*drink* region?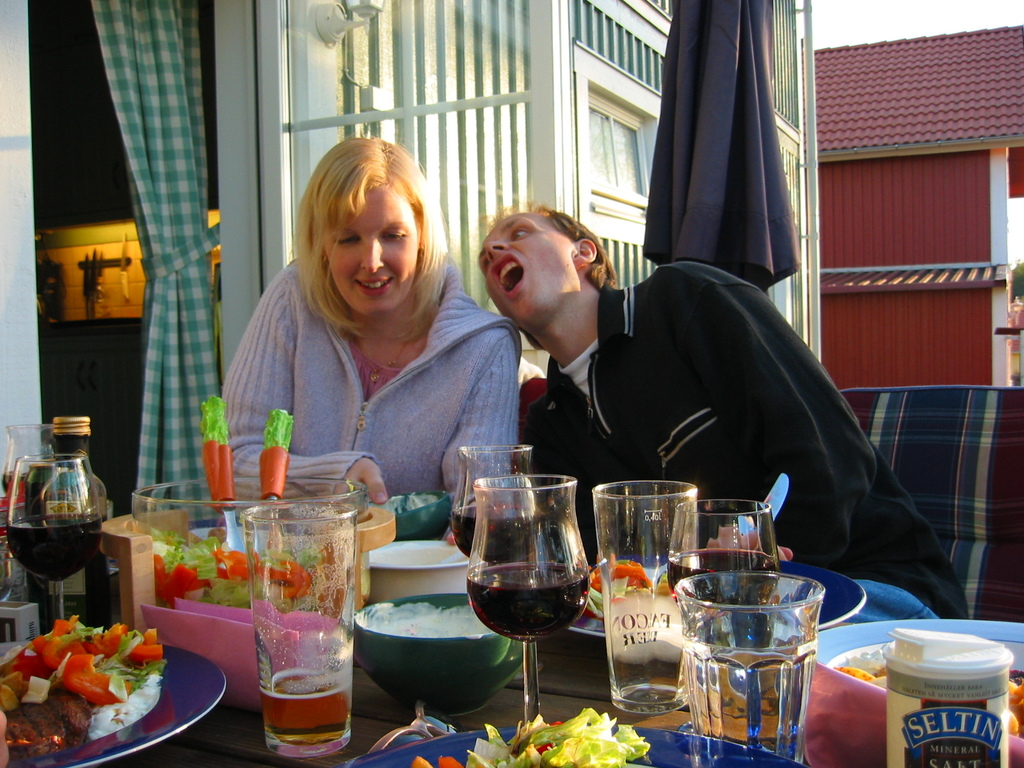
472/555/591/636
